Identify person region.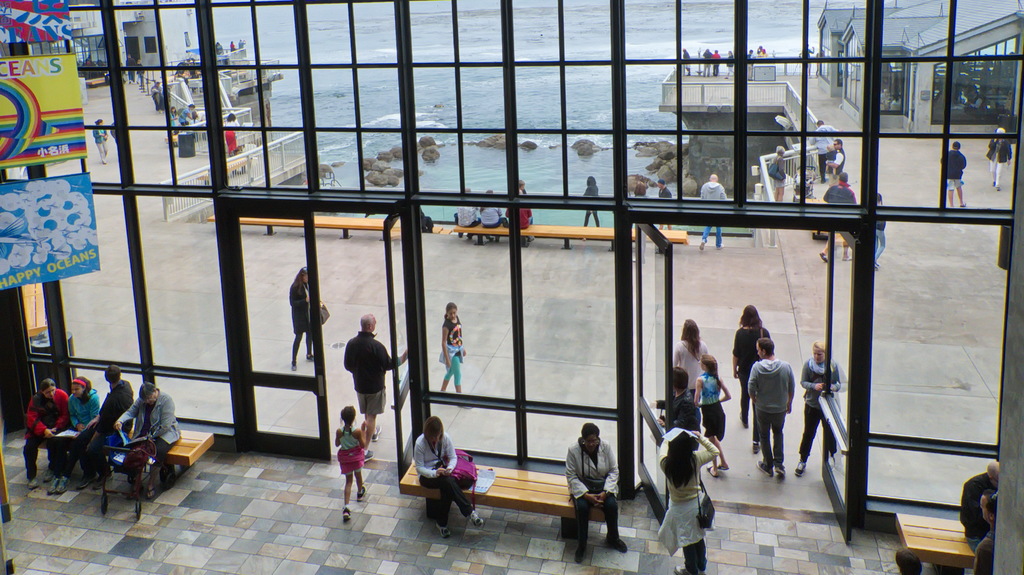
Region: bbox(733, 300, 772, 427).
